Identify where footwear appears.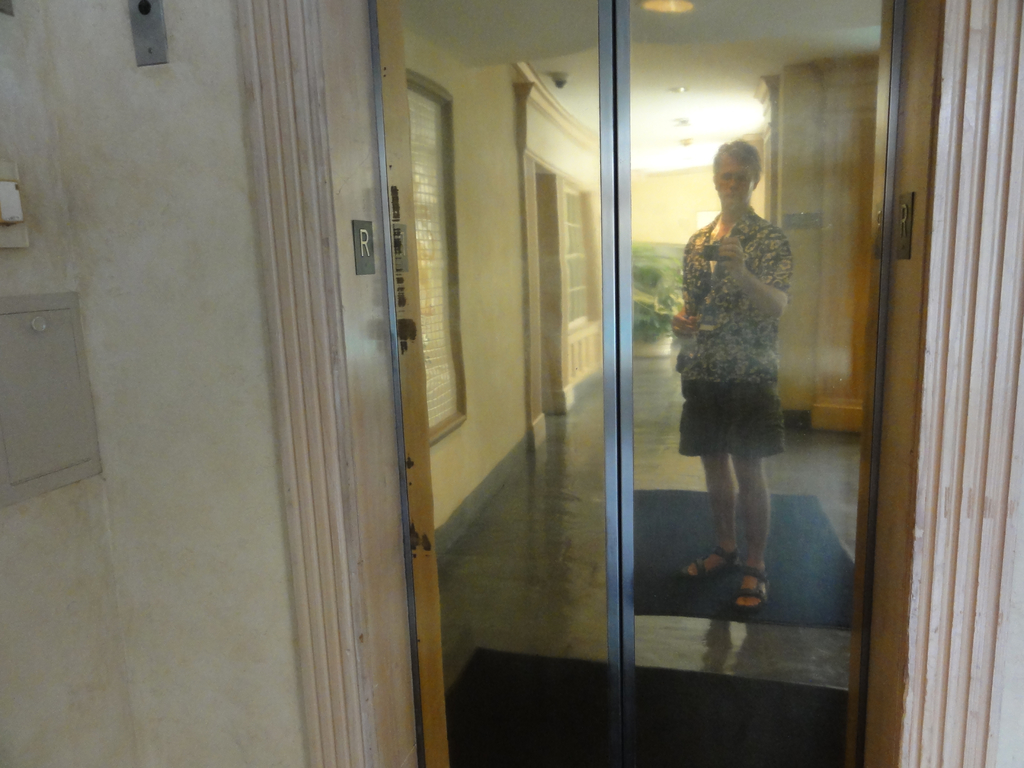
Appears at detection(733, 557, 763, 611).
